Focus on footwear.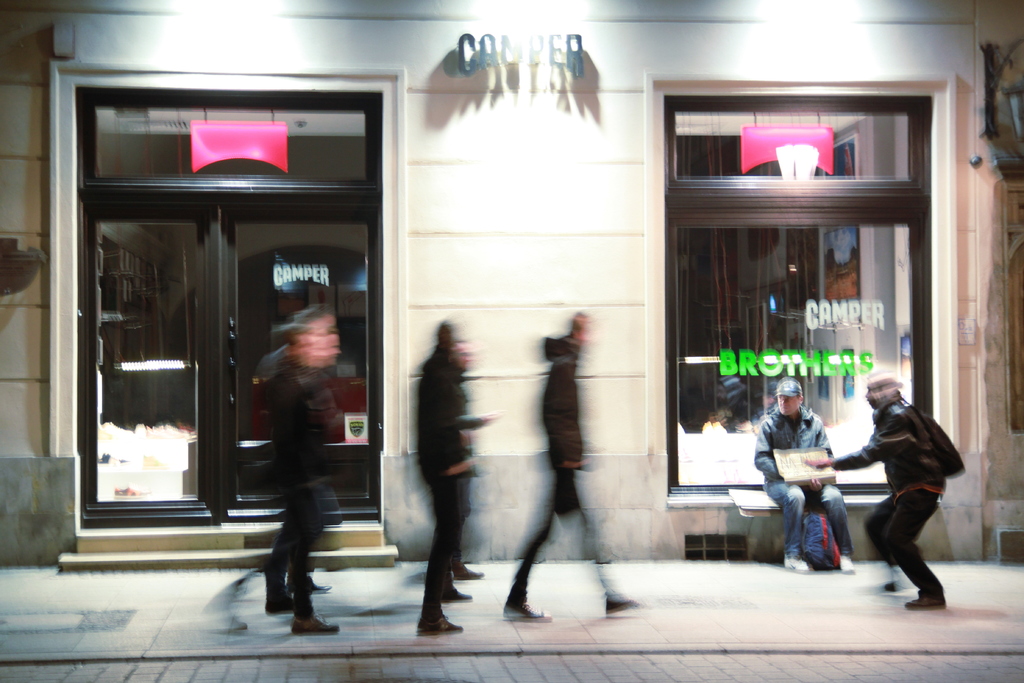
Focused at {"left": 292, "top": 620, "right": 338, "bottom": 636}.
